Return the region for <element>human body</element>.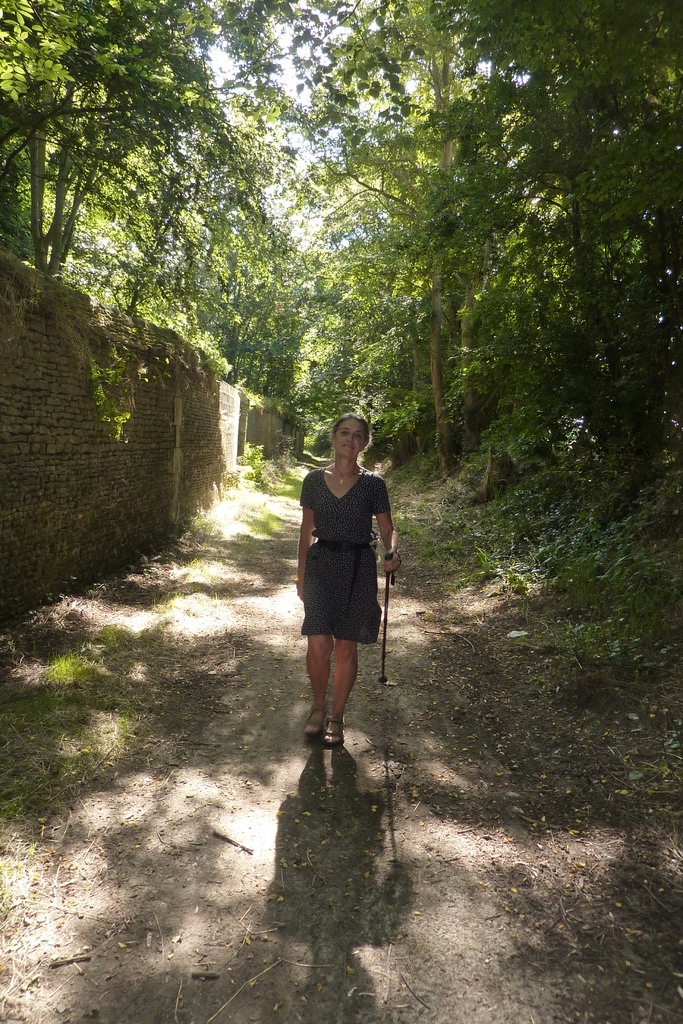
289, 397, 399, 771.
